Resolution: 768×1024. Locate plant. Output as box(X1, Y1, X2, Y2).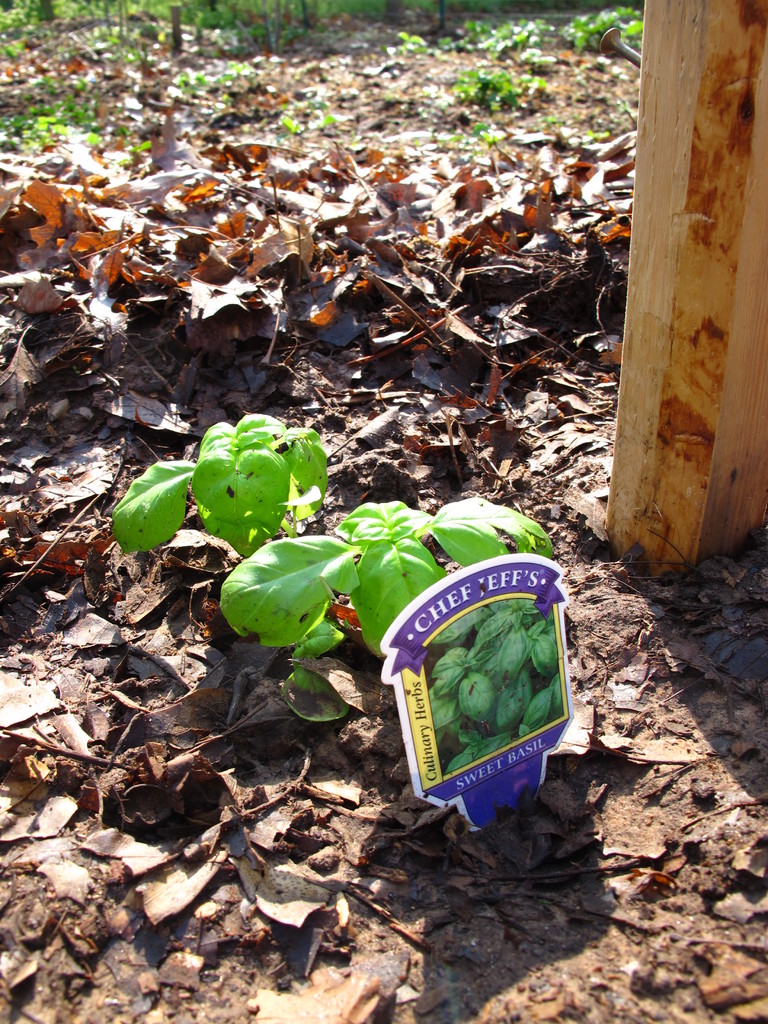
box(436, 15, 556, 68).
